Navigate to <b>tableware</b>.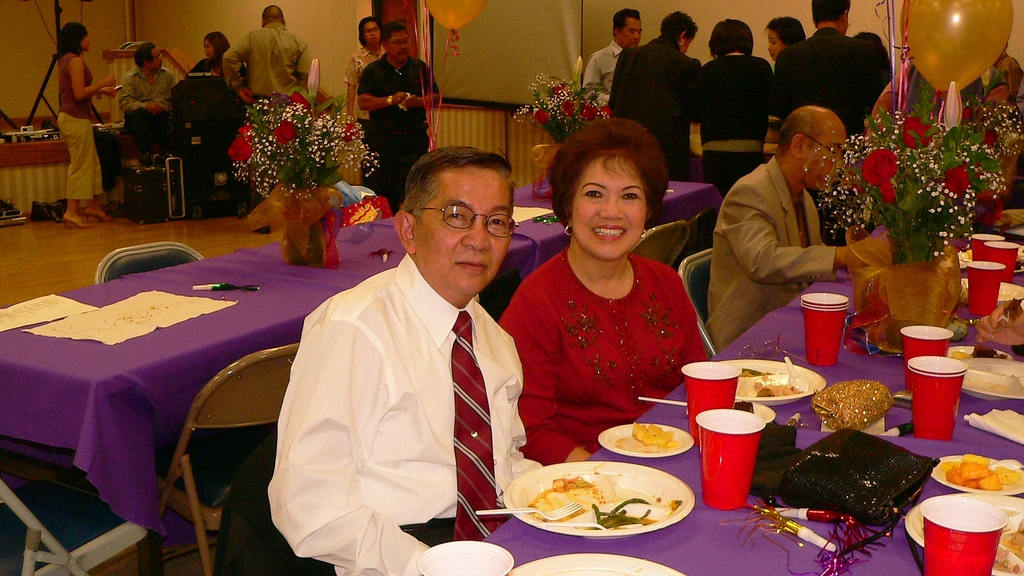
Navigation target: Rect(678, 359, 744, 447).
